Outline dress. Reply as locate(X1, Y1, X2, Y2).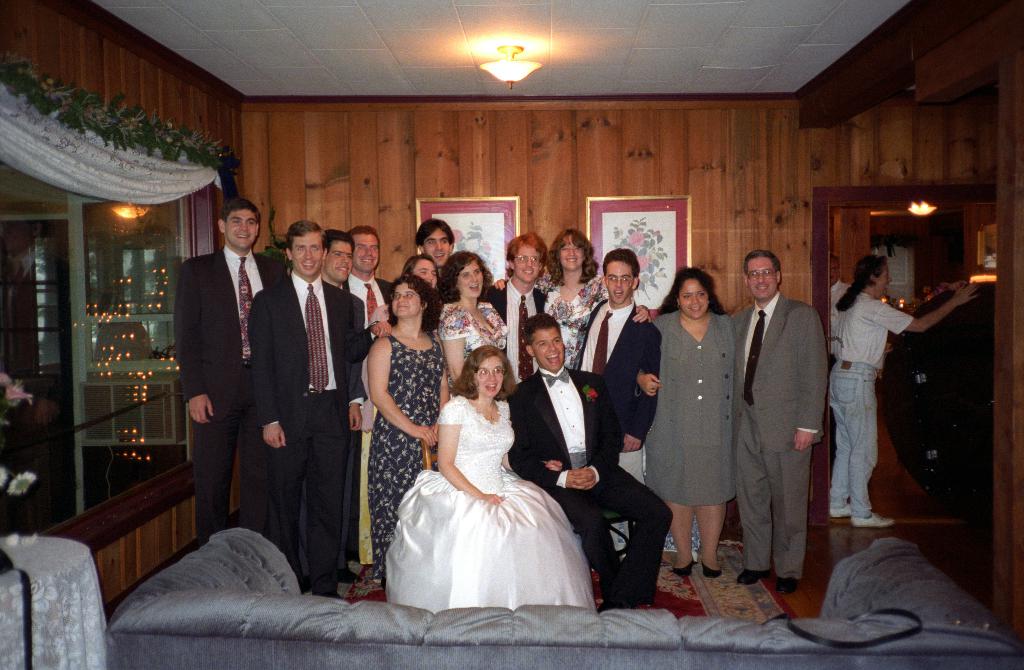
locate(436, 301, 508, 388).
